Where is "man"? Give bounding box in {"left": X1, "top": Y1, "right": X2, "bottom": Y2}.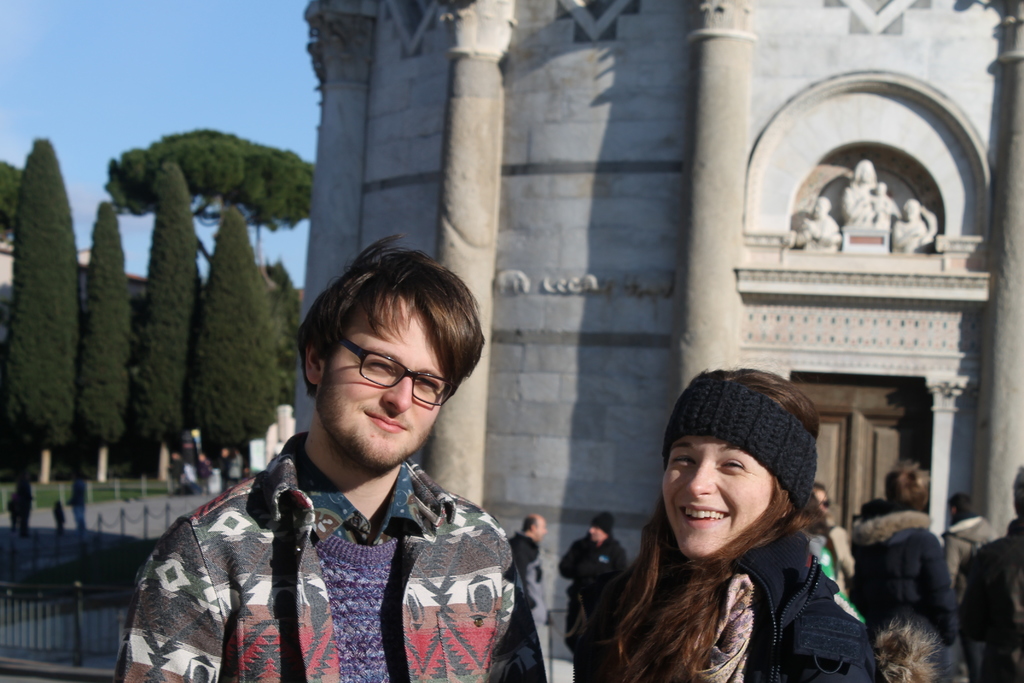
{"left": 141, "top": 247, "right": 557, "bottom": 682}.
